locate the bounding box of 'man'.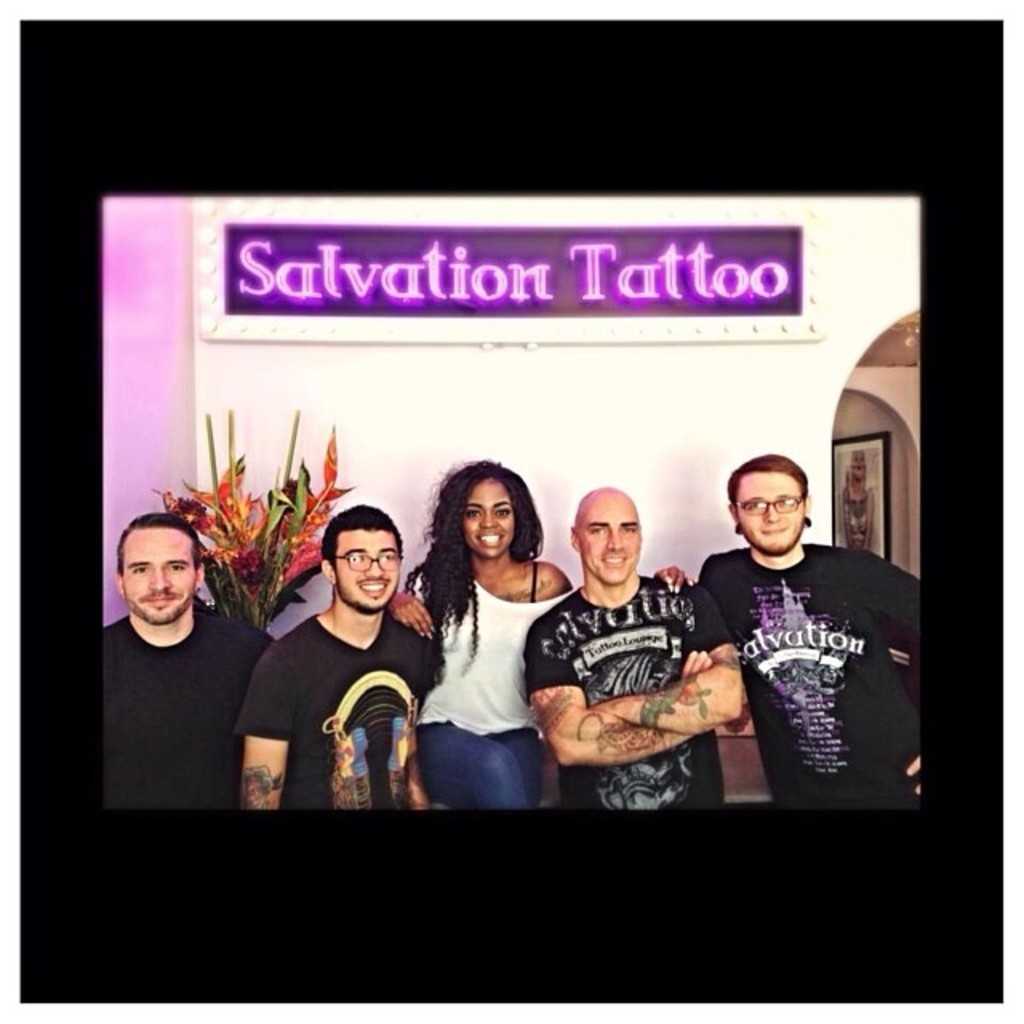
Bounding box: (left=238, top=510, right=442, bottom=842).
